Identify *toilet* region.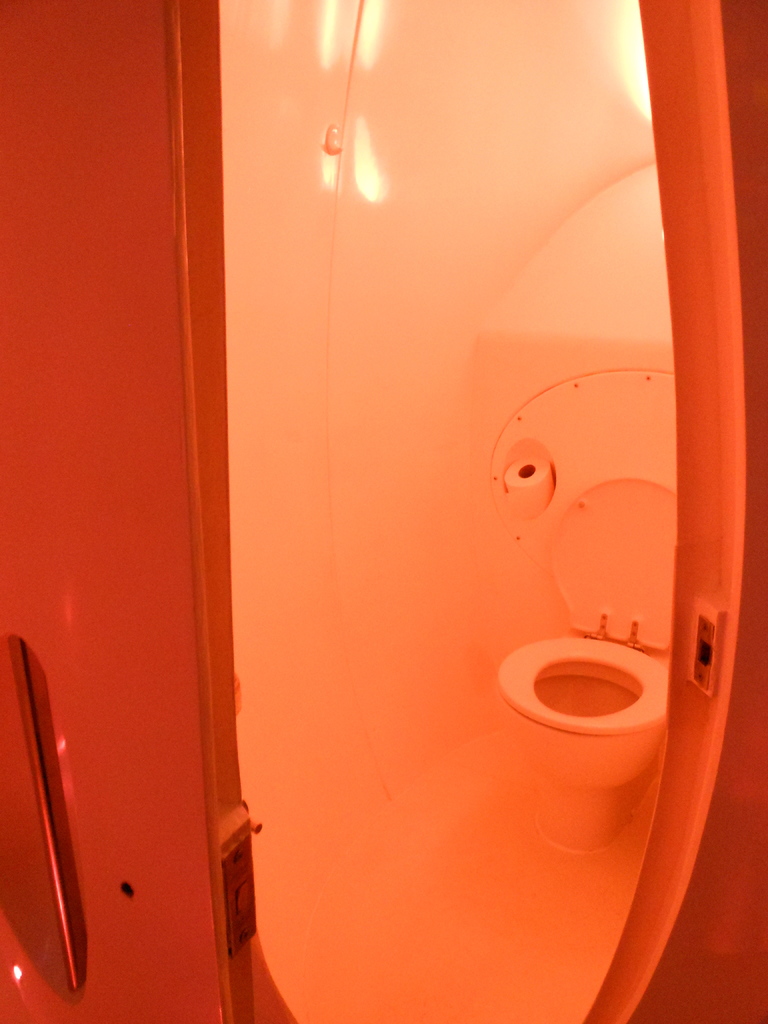
Region: [486,367,667,854].
